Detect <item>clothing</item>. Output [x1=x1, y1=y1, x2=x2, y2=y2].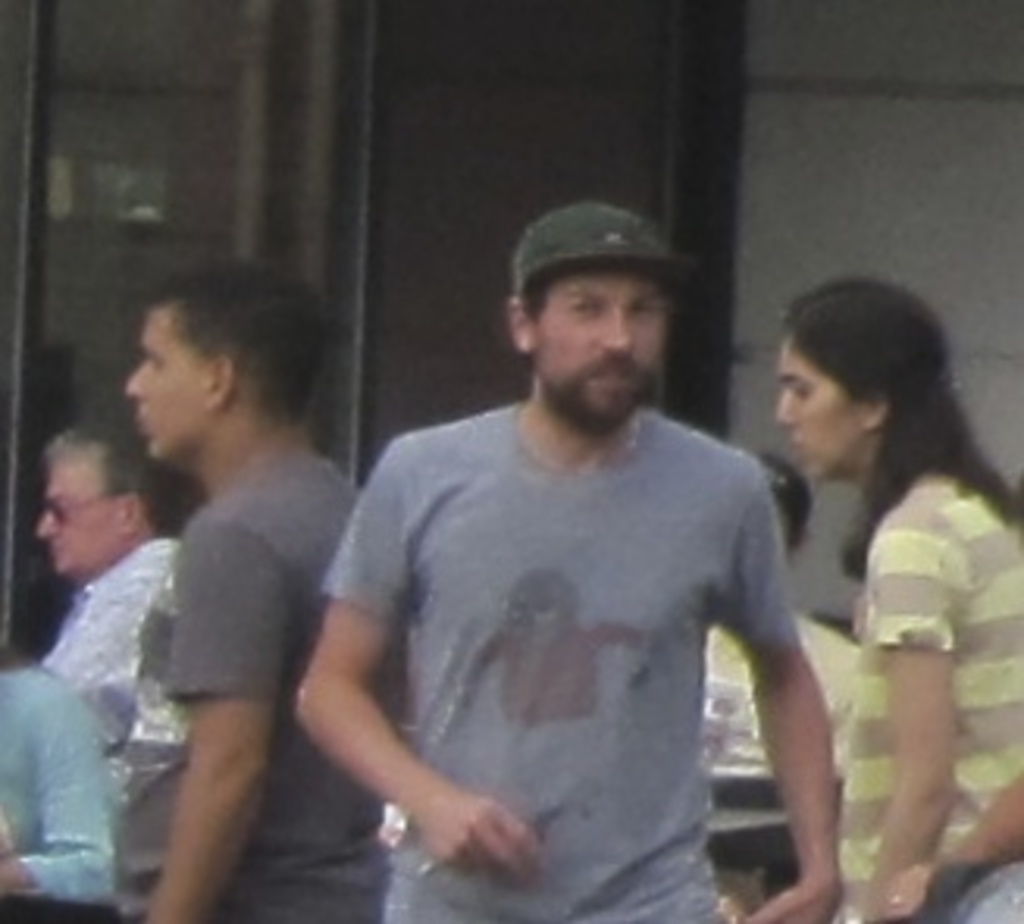
[x1=836, y1=476, x2=1021, y2=921].
